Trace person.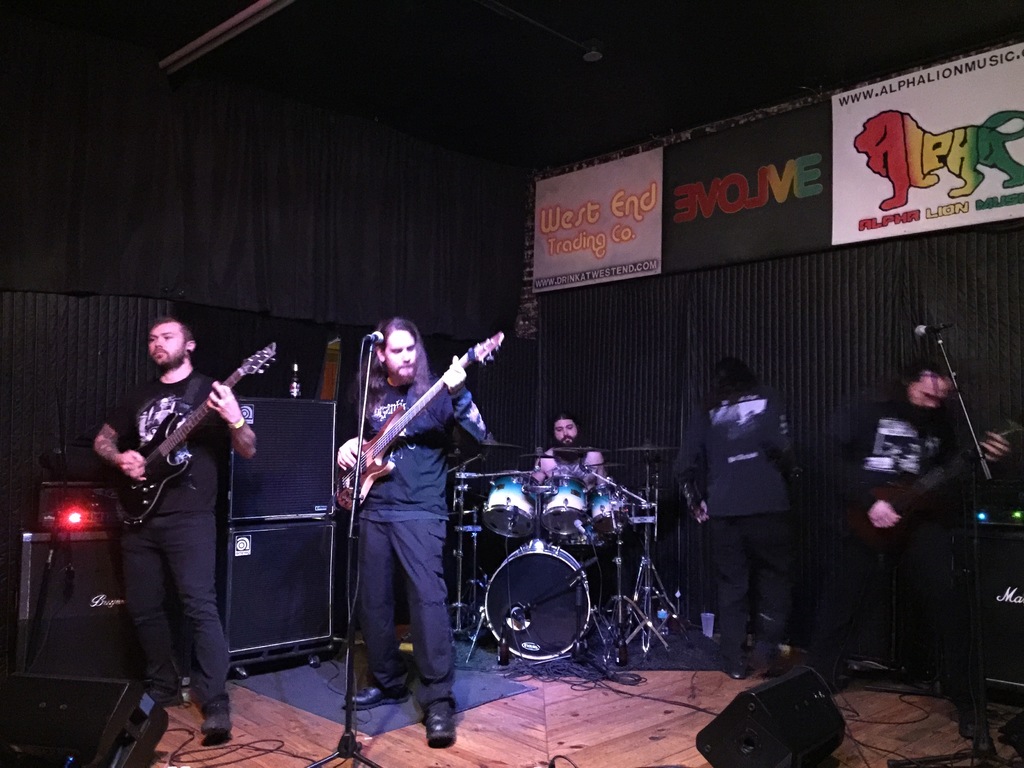
Traced to detection(336, 320, 496, 743).
